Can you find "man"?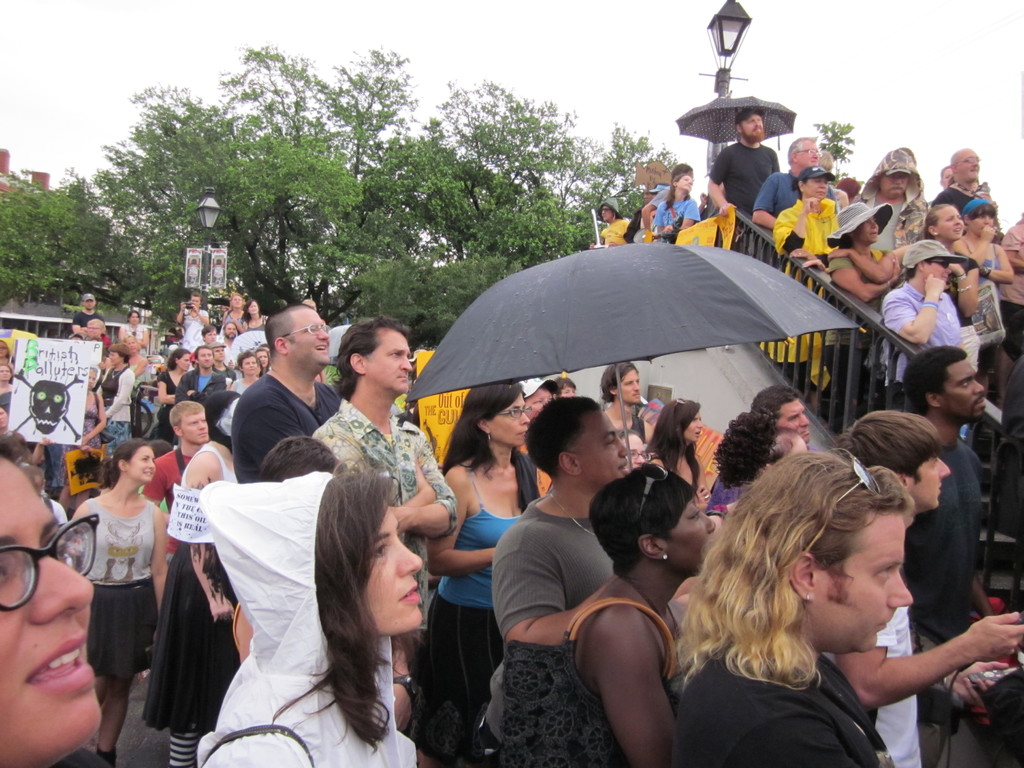
Yes, bounding box: pyautogui.locateOnScreen(695, 95, 780, 225).
